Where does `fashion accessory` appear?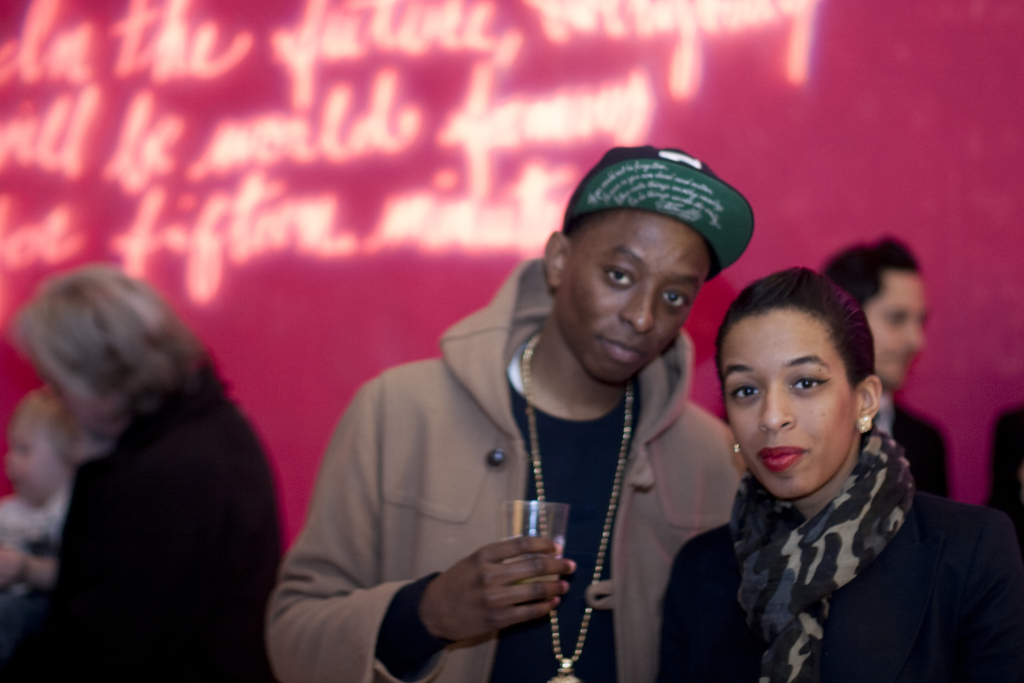
Appears at [left=564, top=149, right=756, bottom=276].
